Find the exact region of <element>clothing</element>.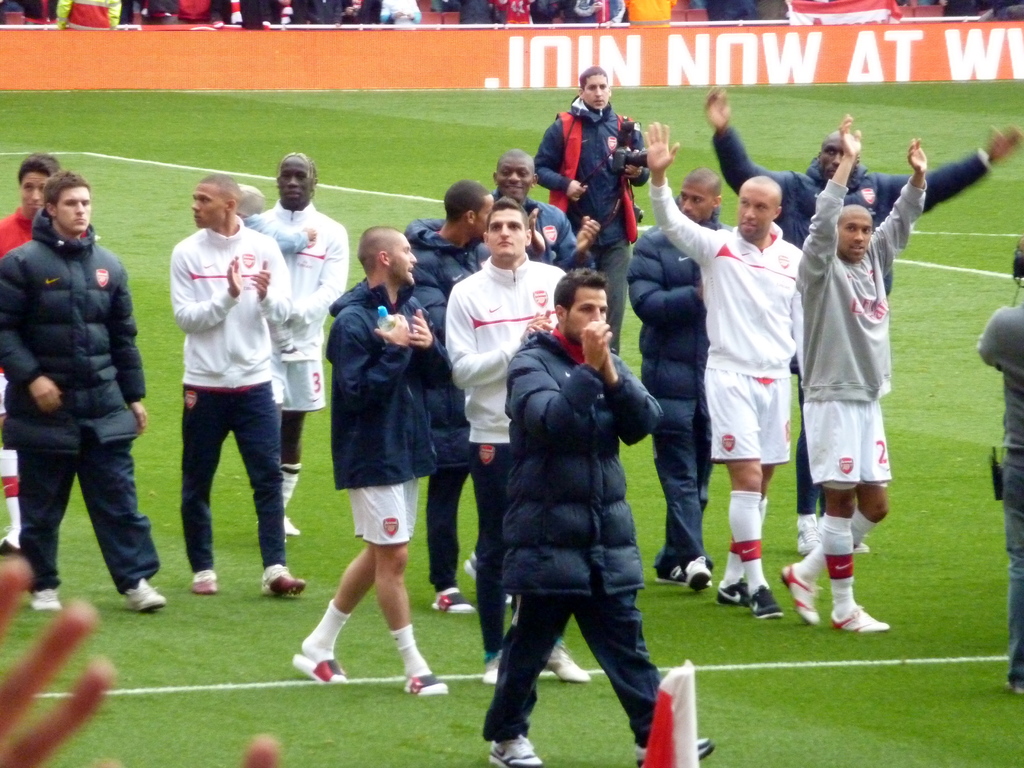
Exact region: <region>11, 149, 140, 580</region>.
